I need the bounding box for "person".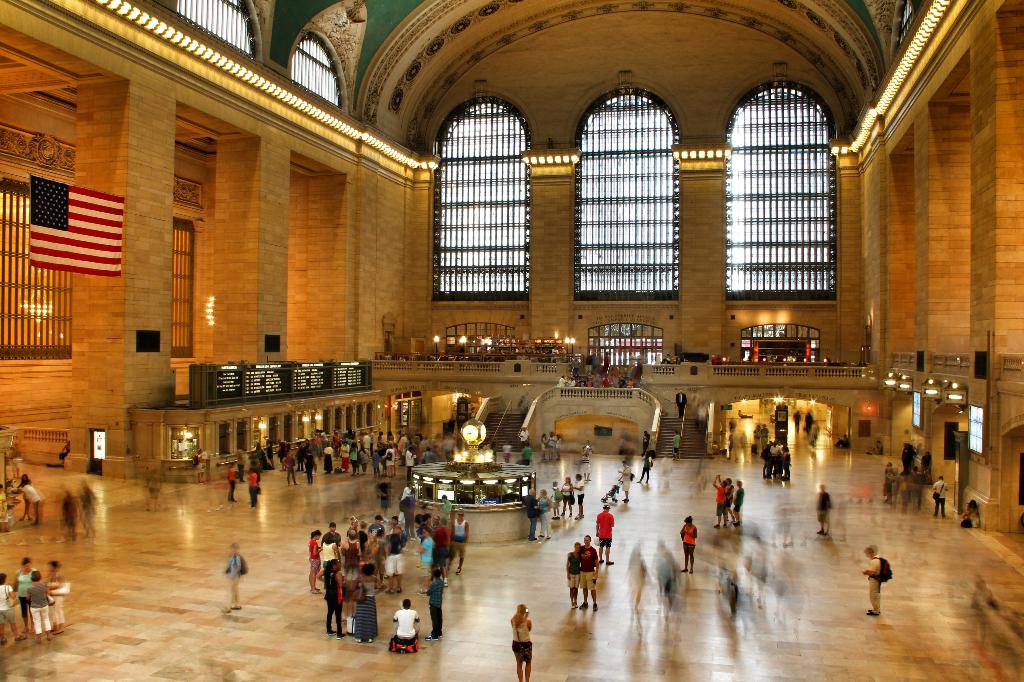
Here it is: [0,571,25,654].
